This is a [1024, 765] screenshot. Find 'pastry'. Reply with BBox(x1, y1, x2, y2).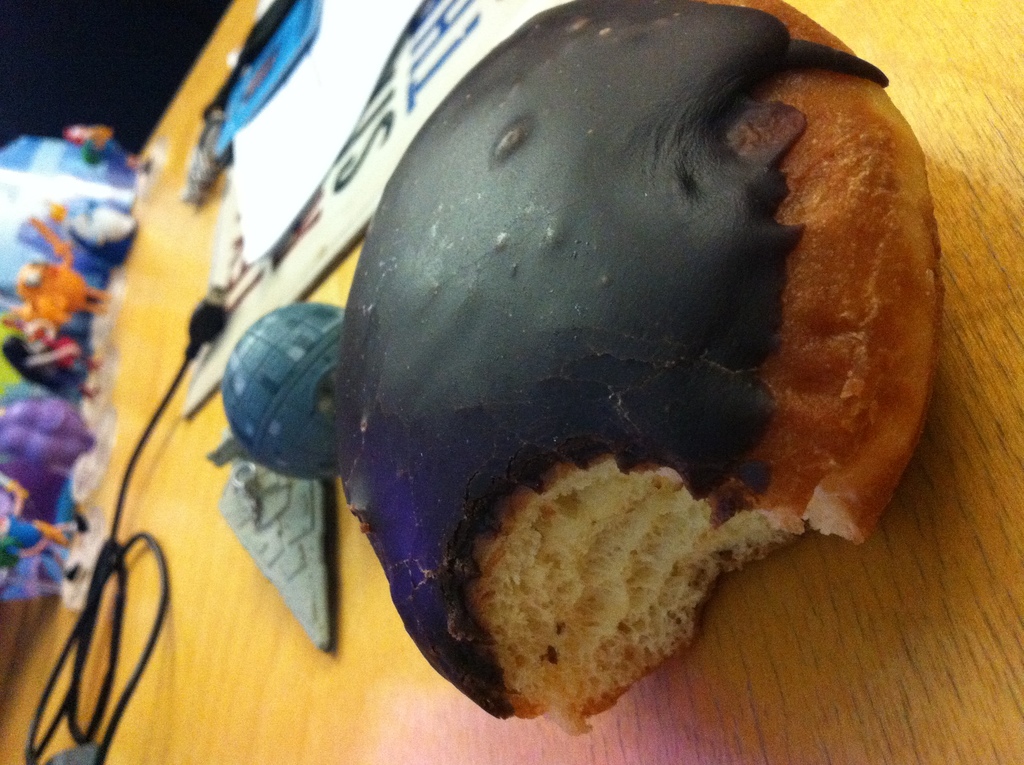
BBox(253, 0, 876, 677).
